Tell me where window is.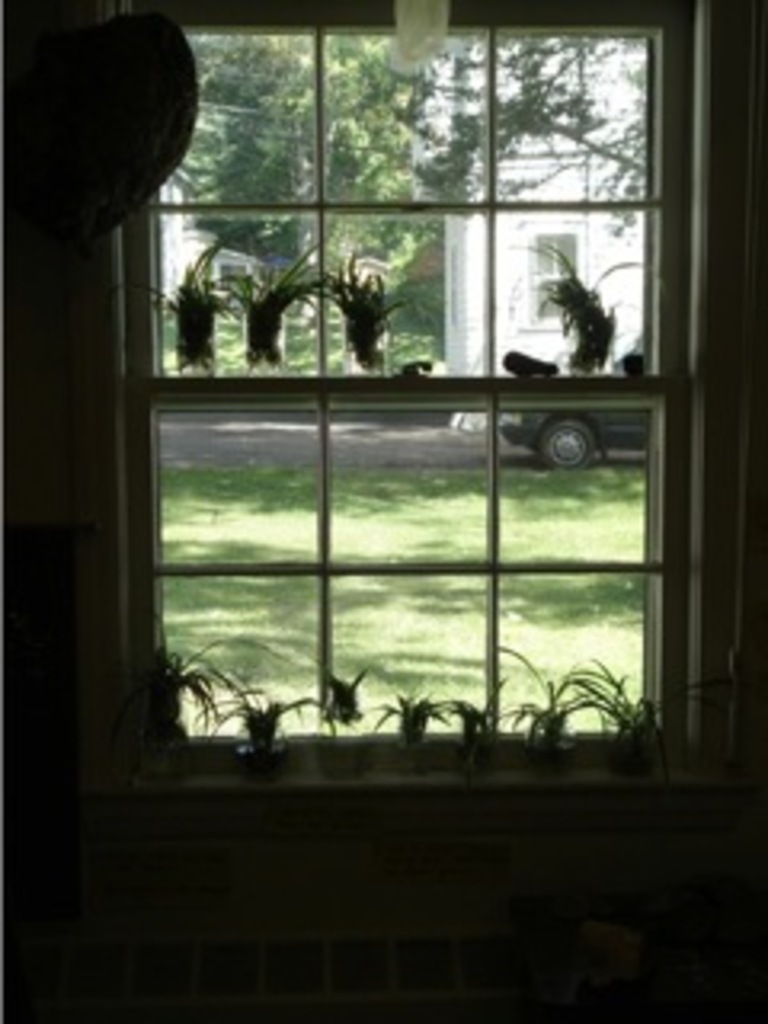
window is at bbox(90, 0, 765, 806).
